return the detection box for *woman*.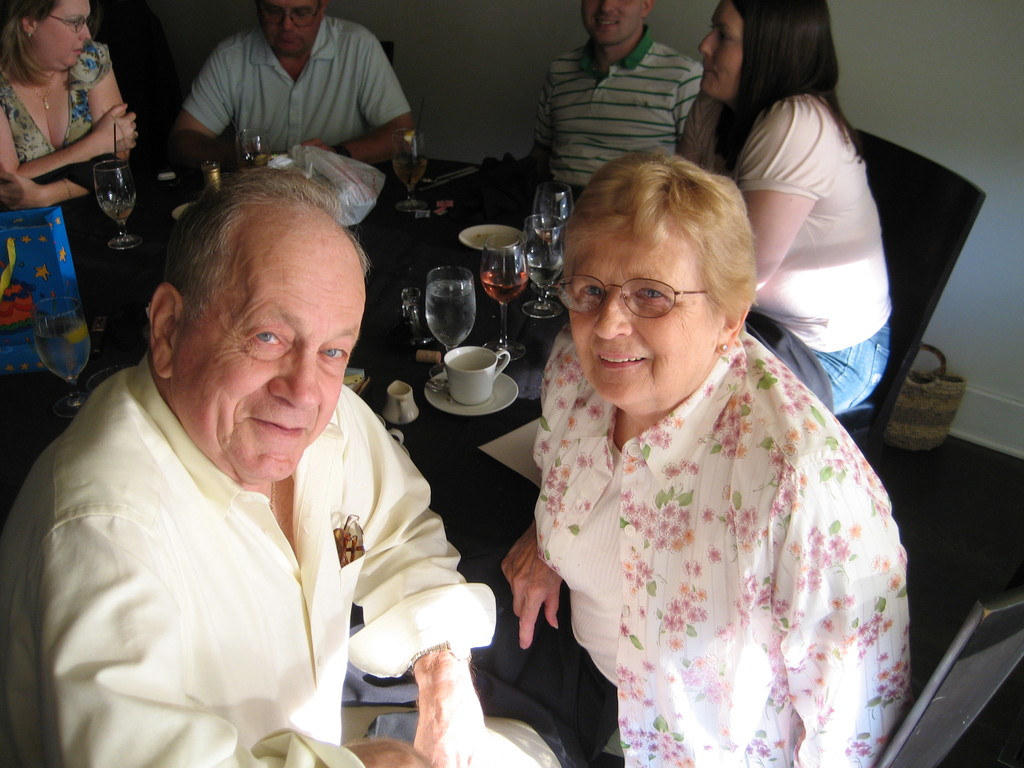
<region>673, 0, 898, 420</region>.
